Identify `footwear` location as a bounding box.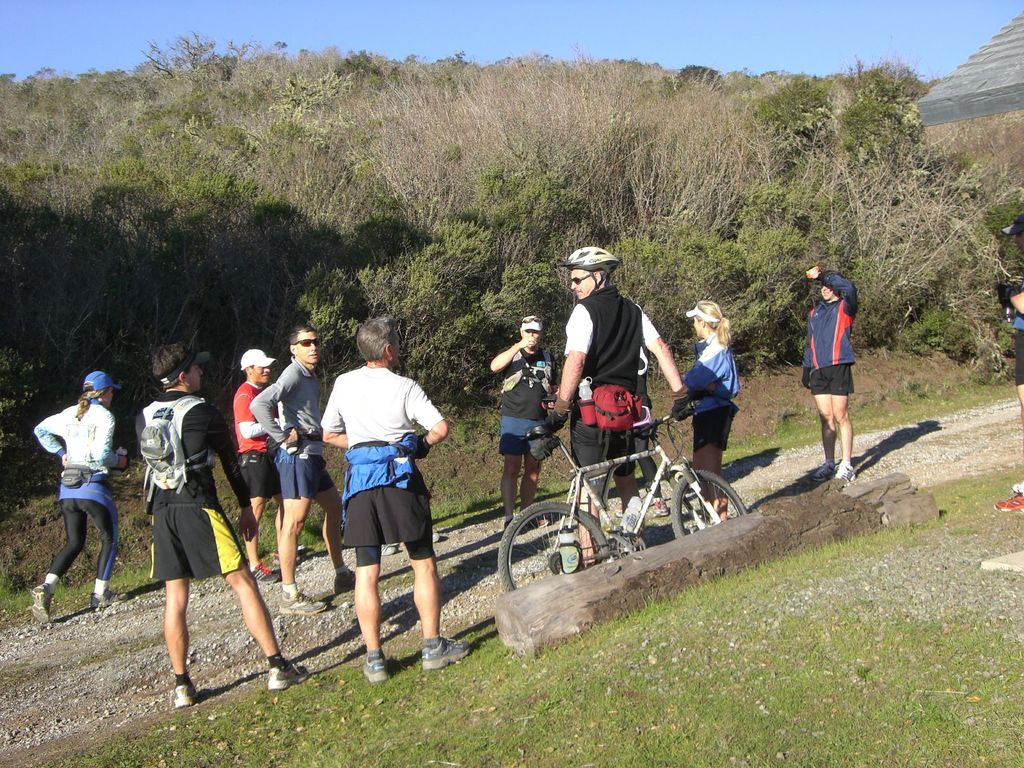
left=252, top=558, right=282, bottom=583.
